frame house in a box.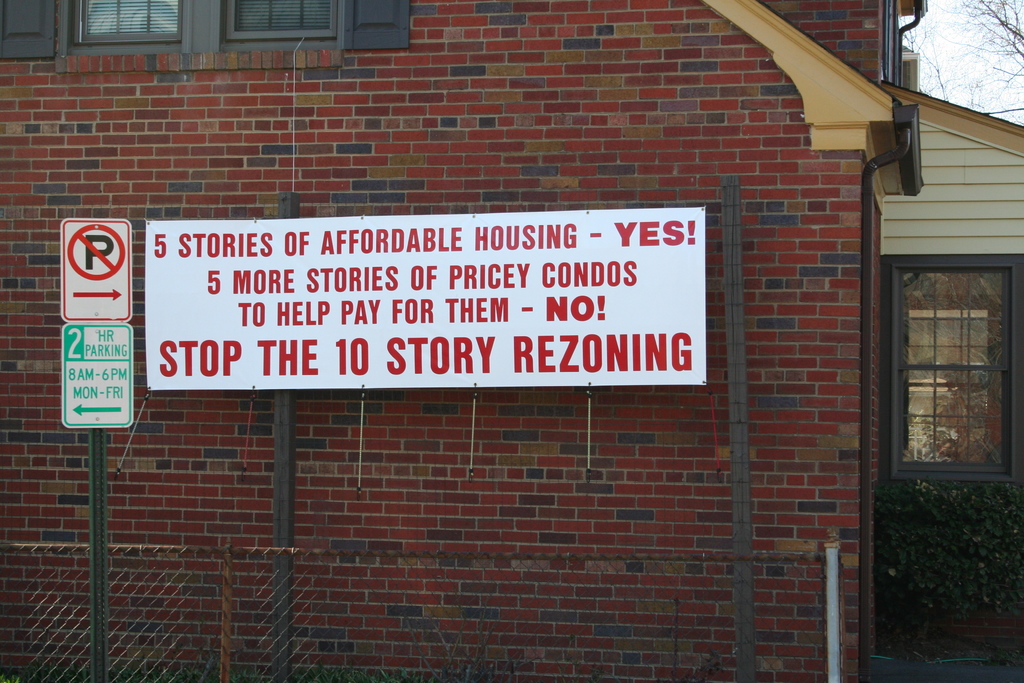
(0, 31, 1005, 659).
